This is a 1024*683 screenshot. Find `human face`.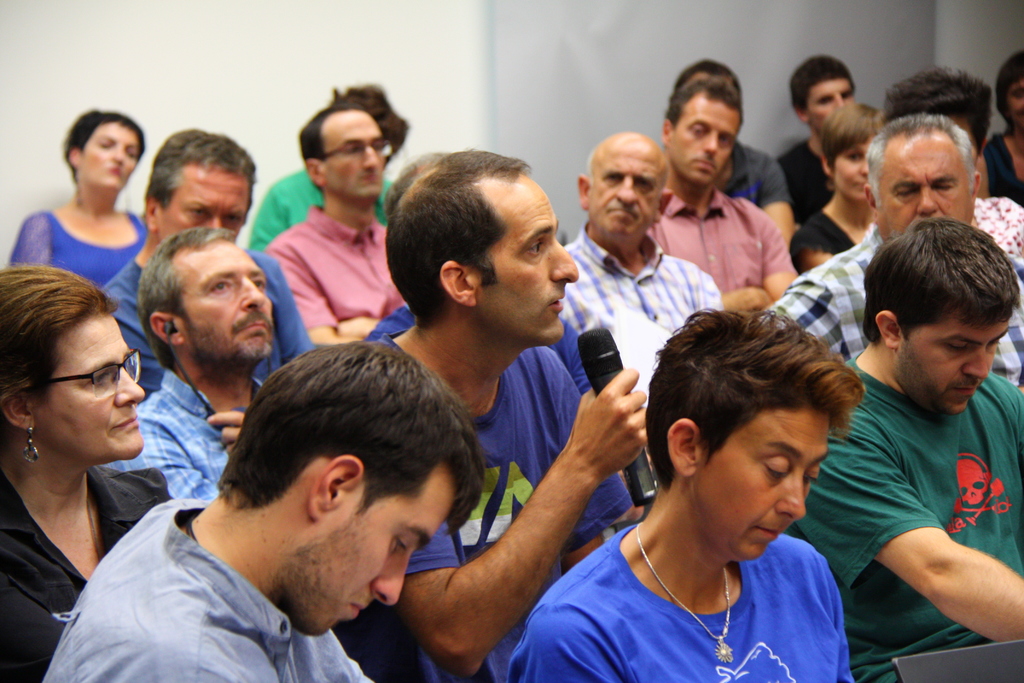
Bounding box: bbox=[291, 467, 456, 635].
